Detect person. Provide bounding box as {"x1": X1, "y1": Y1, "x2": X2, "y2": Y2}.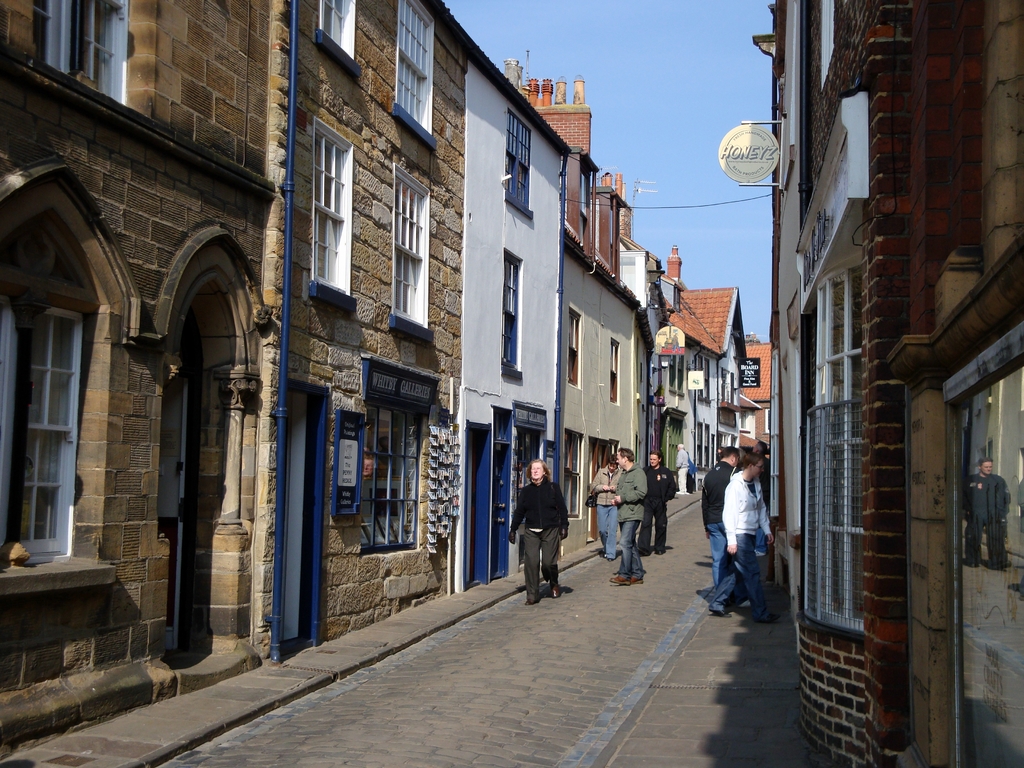
{"x1": 749, "y1": 438, "x2": 771, "y2": 505}.
